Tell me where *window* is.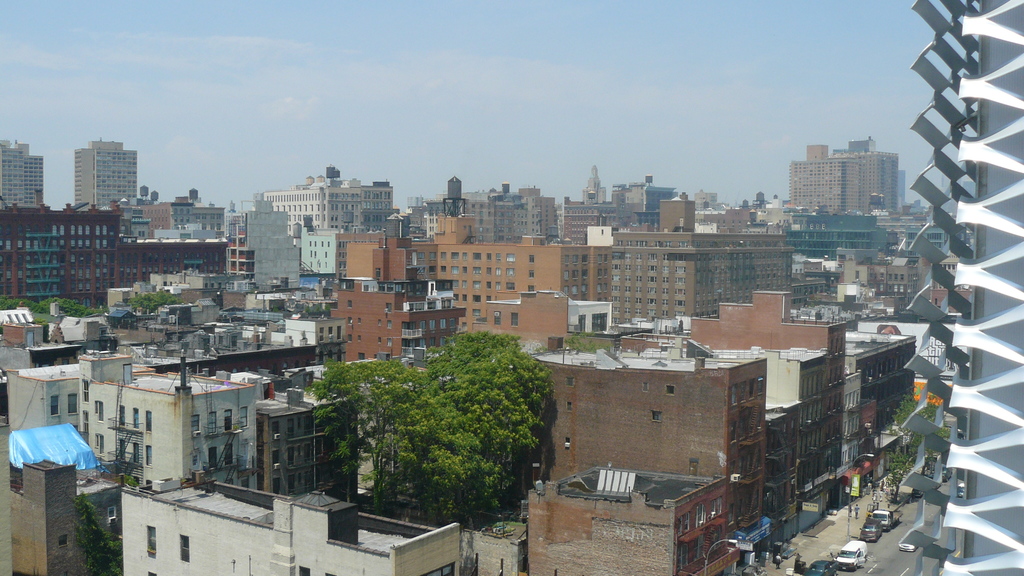
*window* is at box=[206, 415, 218, 435].
